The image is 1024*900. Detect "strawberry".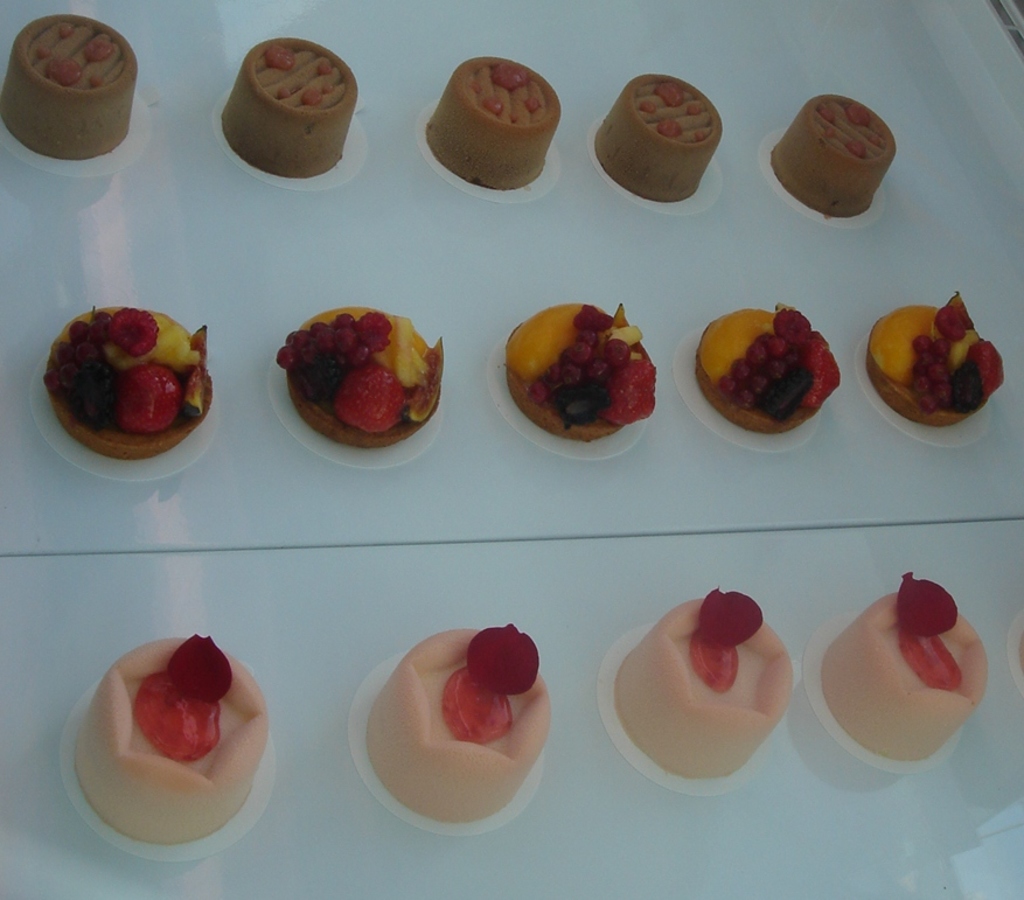
Detection: {"x1": 970, "y1": 336, "x2": 1009, "y2": 402}.
